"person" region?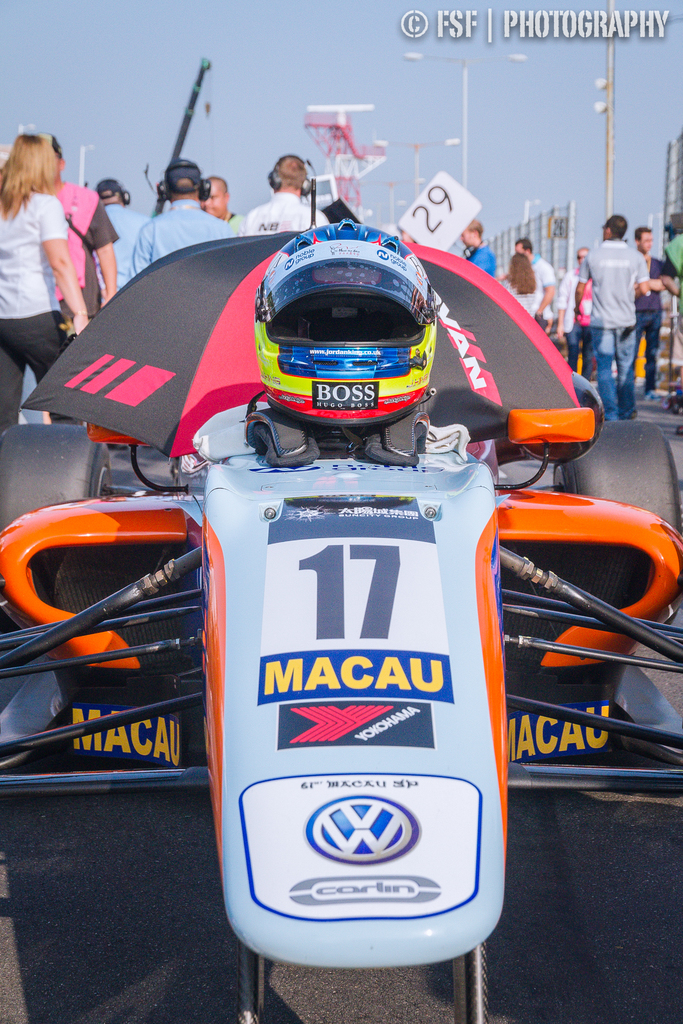
region(621, 218, 666, 385)
